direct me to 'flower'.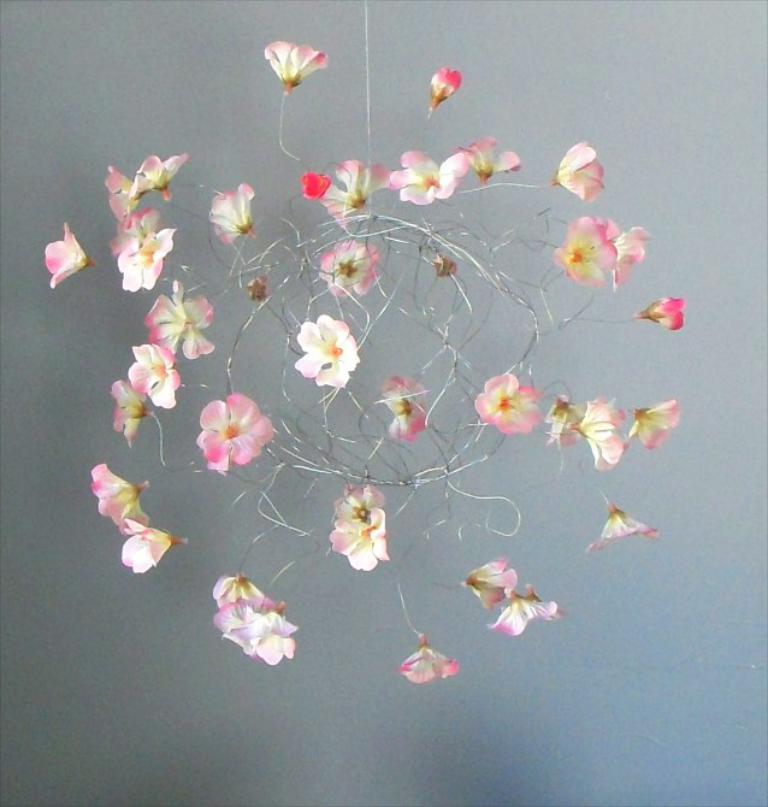
Direction: <box>111,384,146,448</box>.
